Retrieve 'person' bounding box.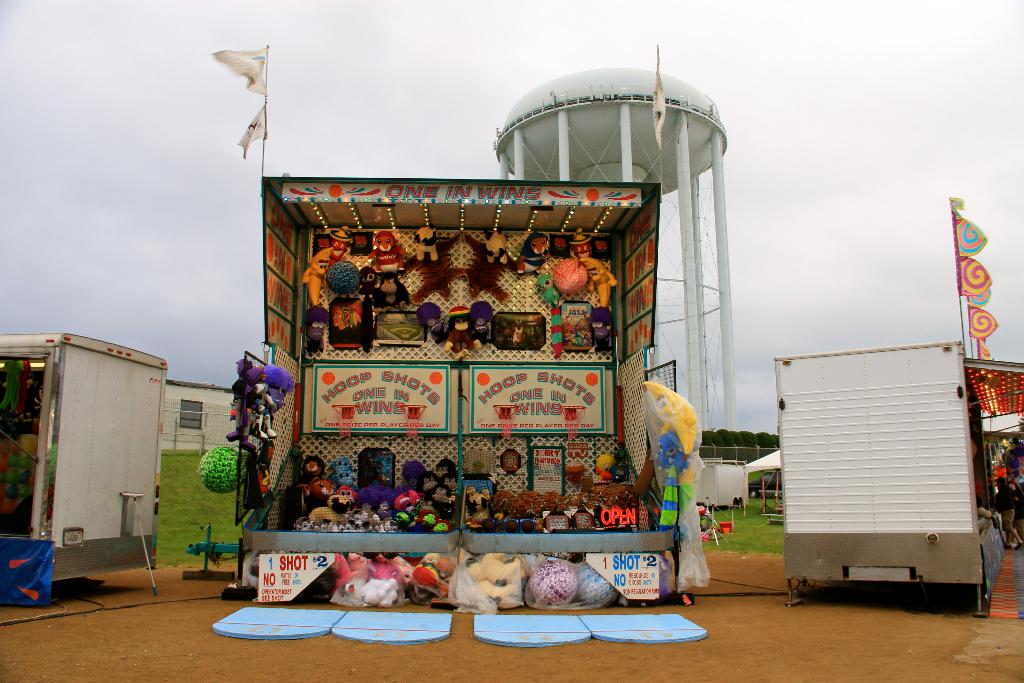
Bounding box: (x1=997, y1=477, x2=1023, y2=550).
